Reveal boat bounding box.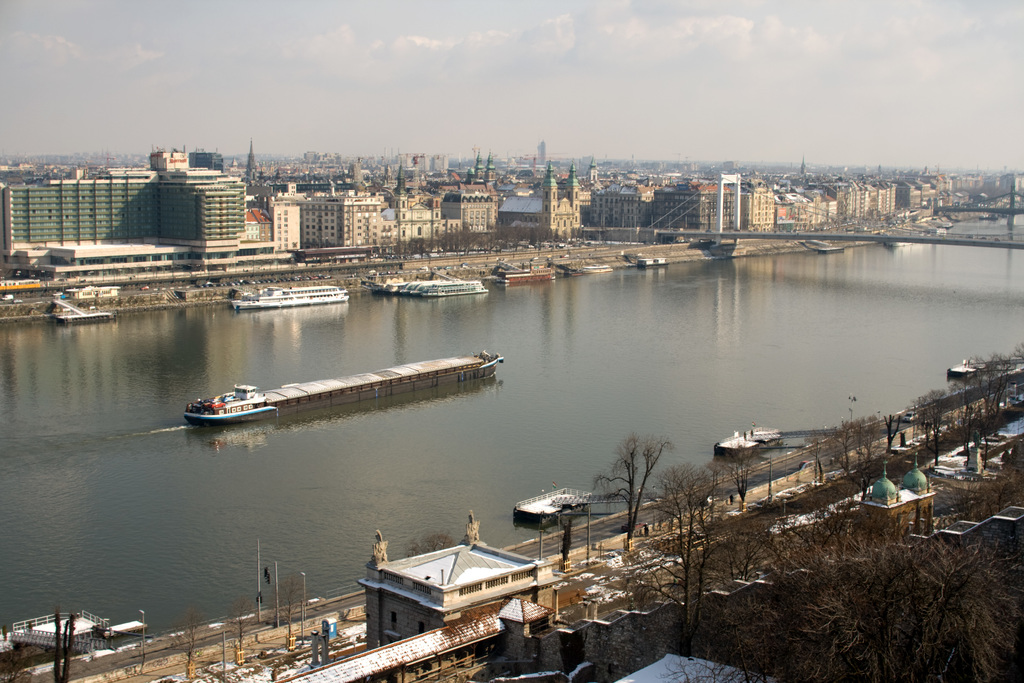
Revealed: <region>183, 351, 485, 434</region>.
